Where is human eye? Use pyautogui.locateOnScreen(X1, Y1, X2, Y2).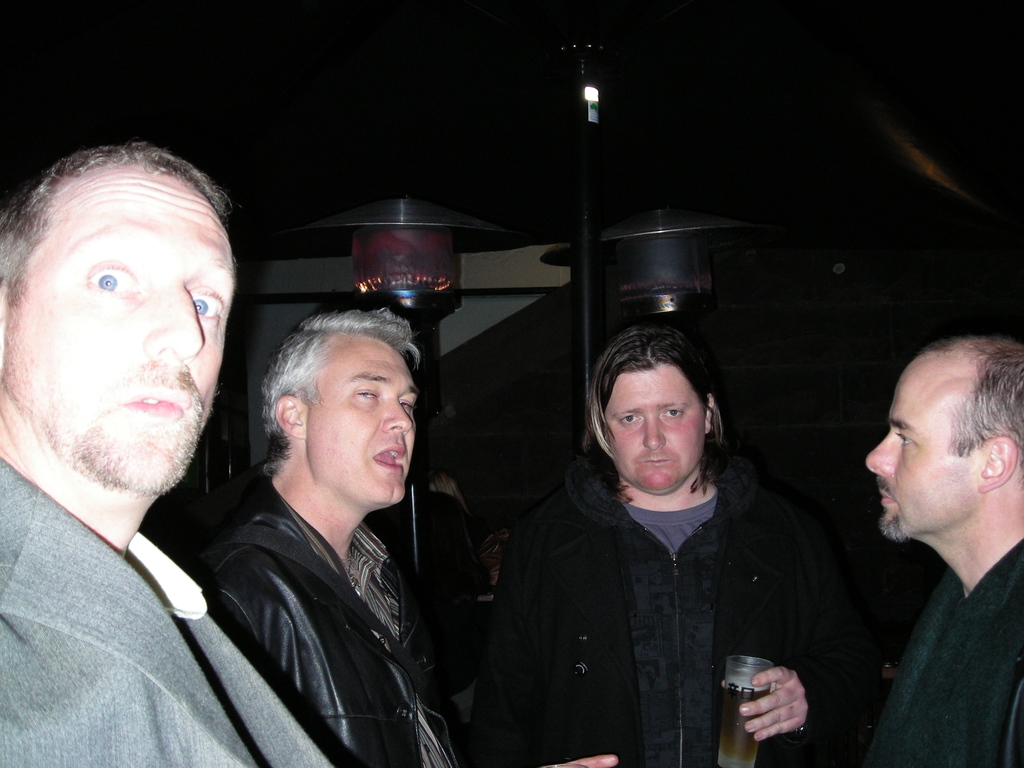
pyautogui.locateOnScreen(614, 414, 641, 426).
